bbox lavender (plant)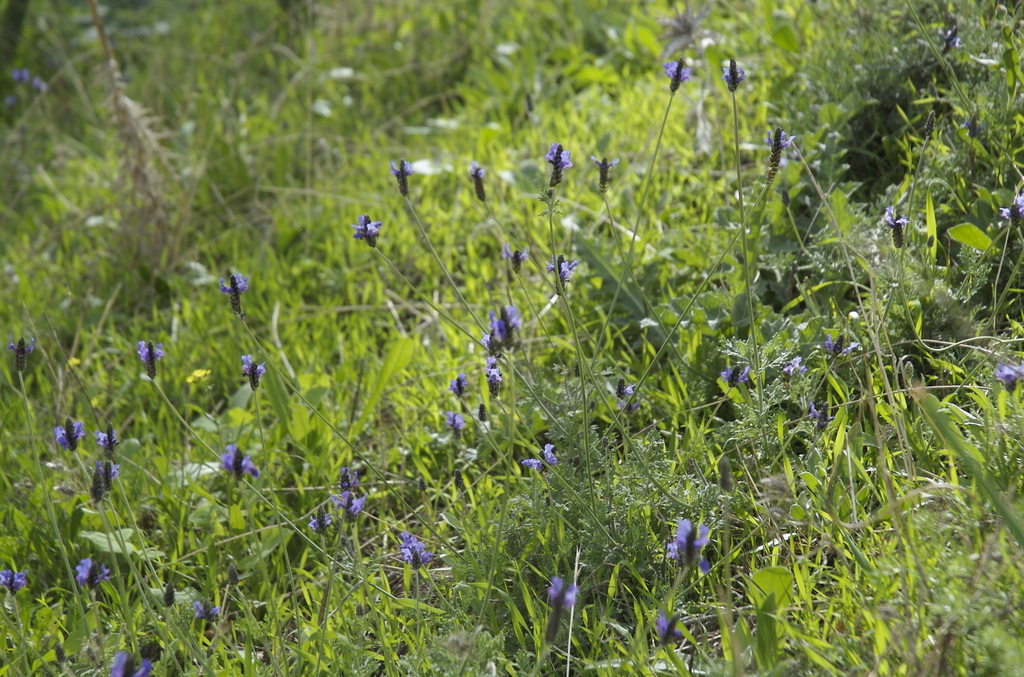
box(354, 211, 392, 264)
